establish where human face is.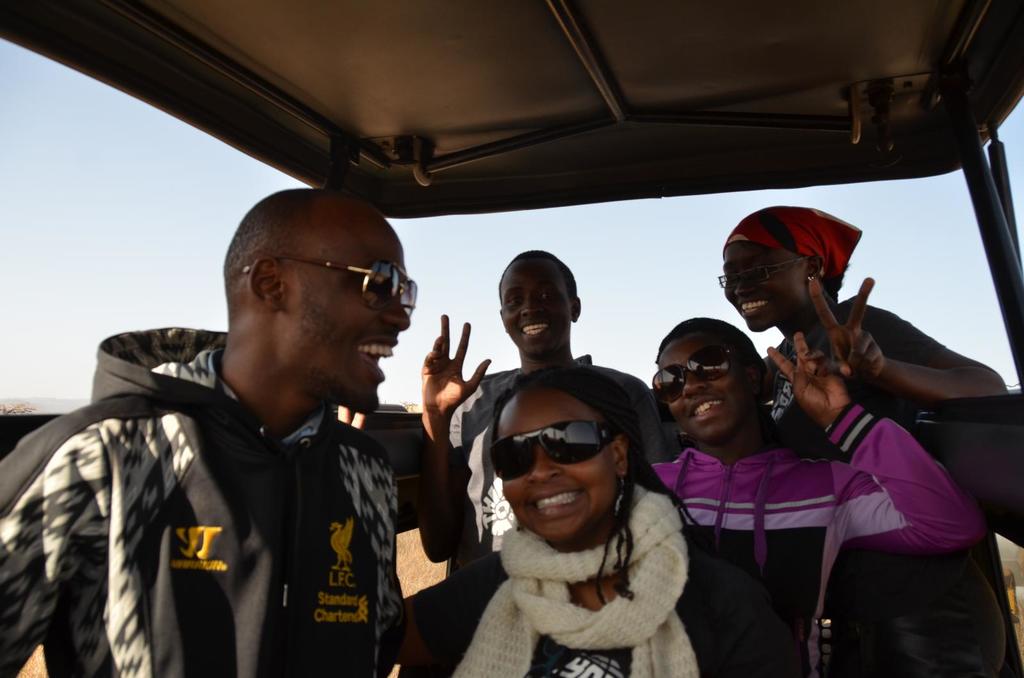
Established at box(665, 333, 763, 445).
